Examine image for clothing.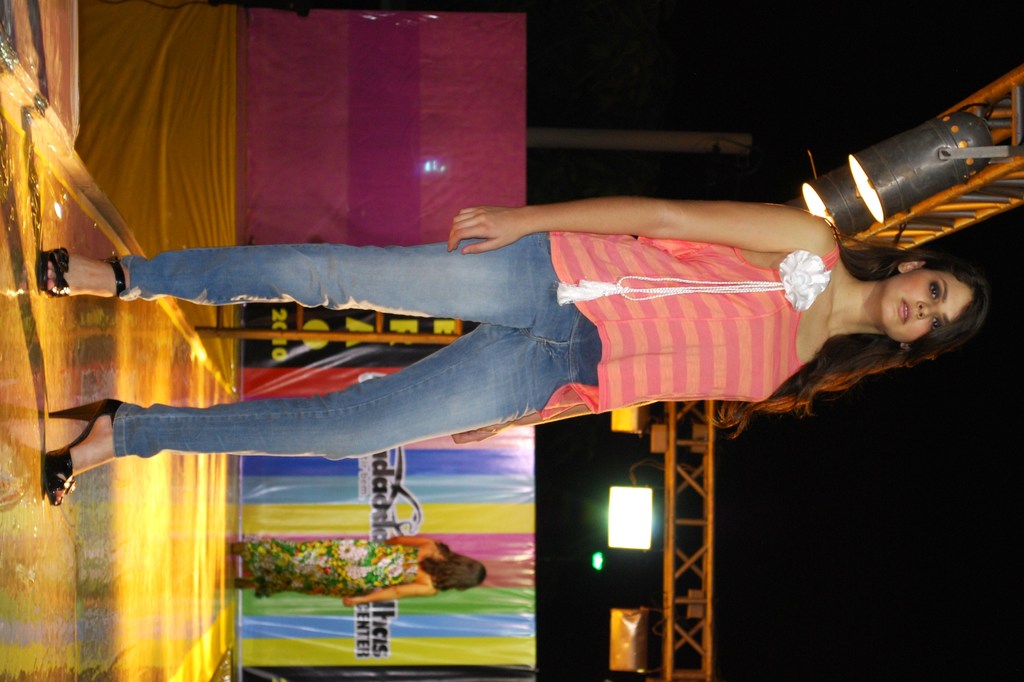
Examination result: box(100, 232, 845, 458).
